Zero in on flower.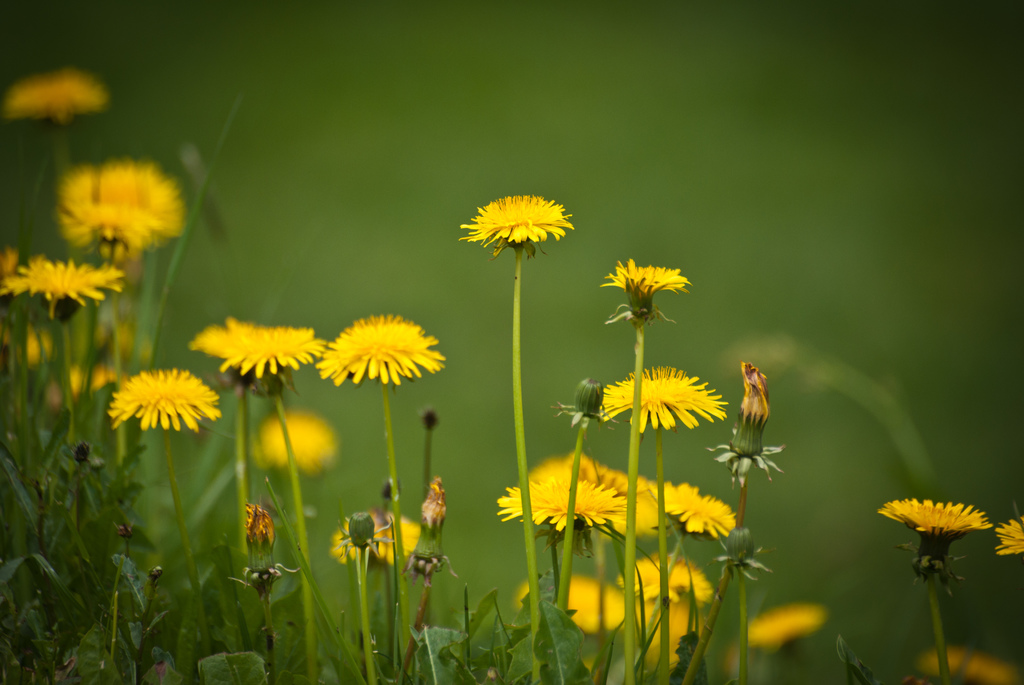
Zeroed in: 988/512/1023/557.
